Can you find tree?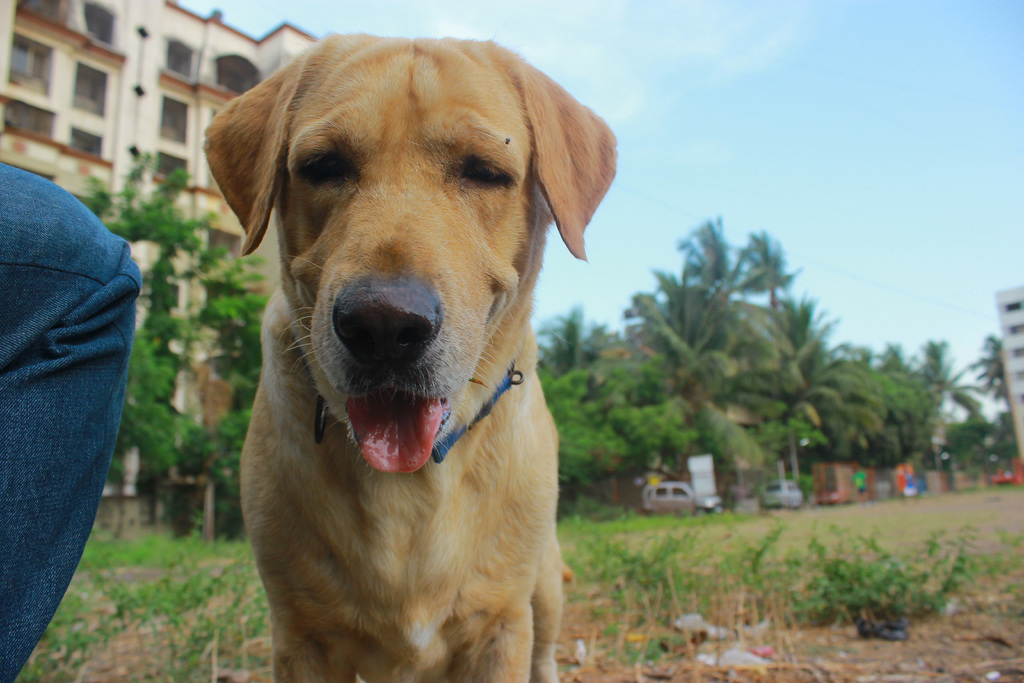
Yes, bounding box: left=919, top=327, right=1004, bottom=461.
